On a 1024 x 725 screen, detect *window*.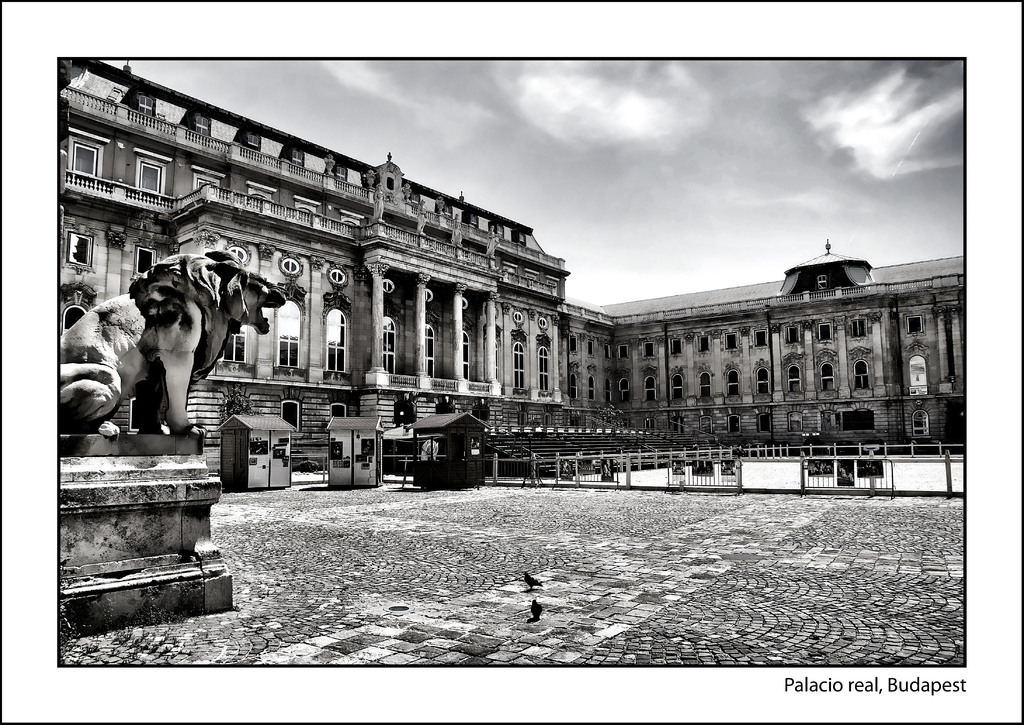
pyautogui.locateOnScreen(758, 370, 766, 390).
